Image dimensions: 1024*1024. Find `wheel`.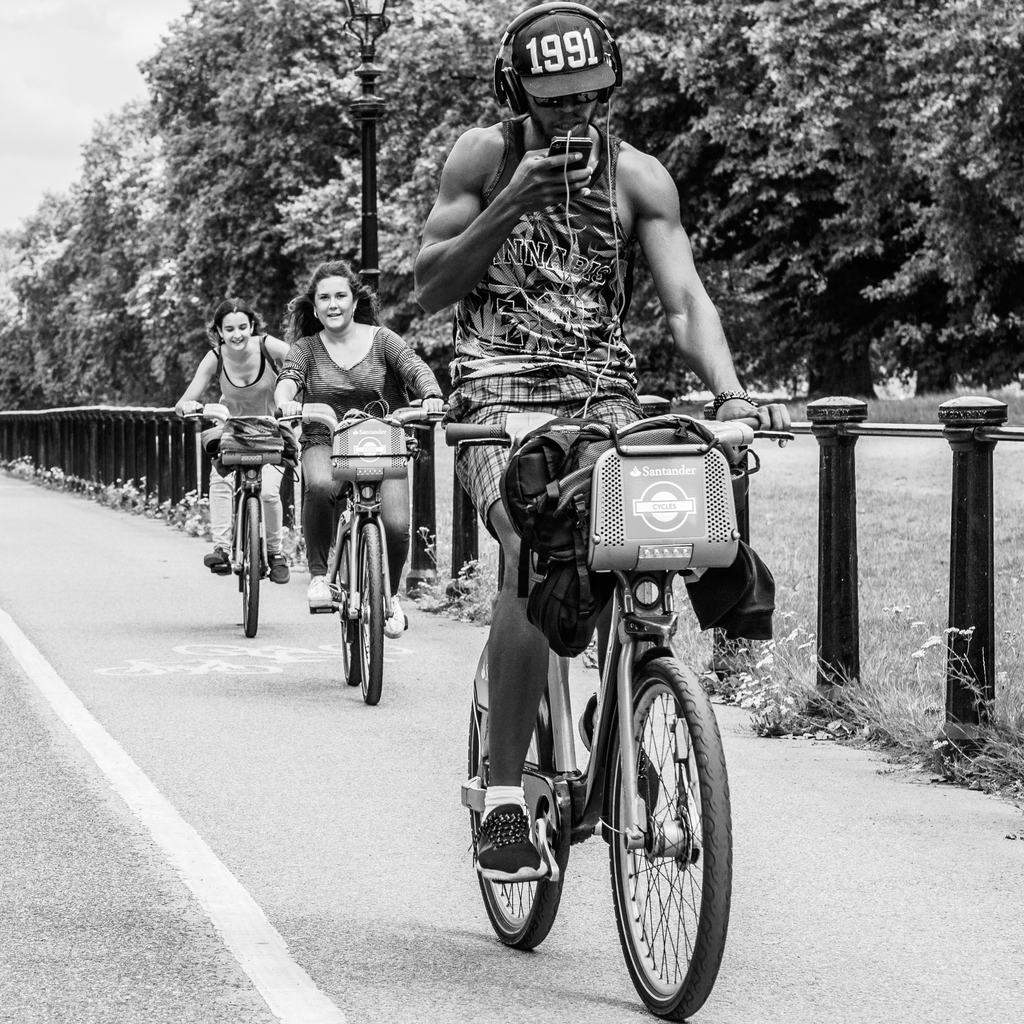
pyautogui.locateOnScreen(468, 683, 567, 952).
